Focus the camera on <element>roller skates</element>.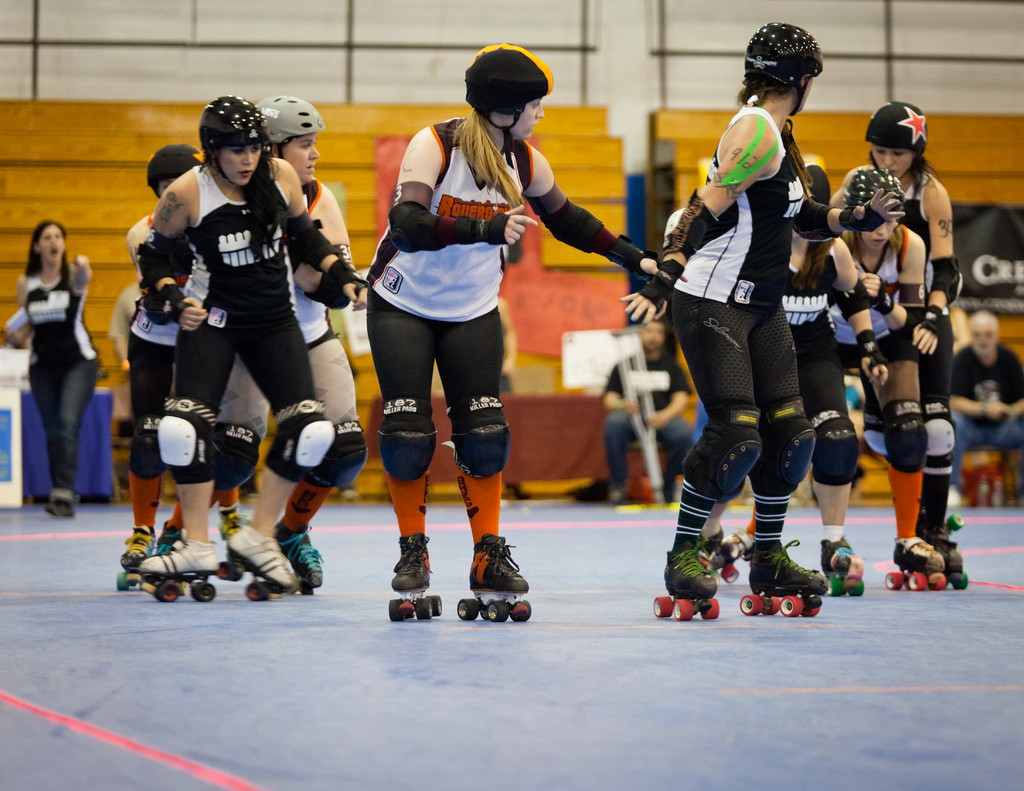
Focus region: 934:538:971:587.
